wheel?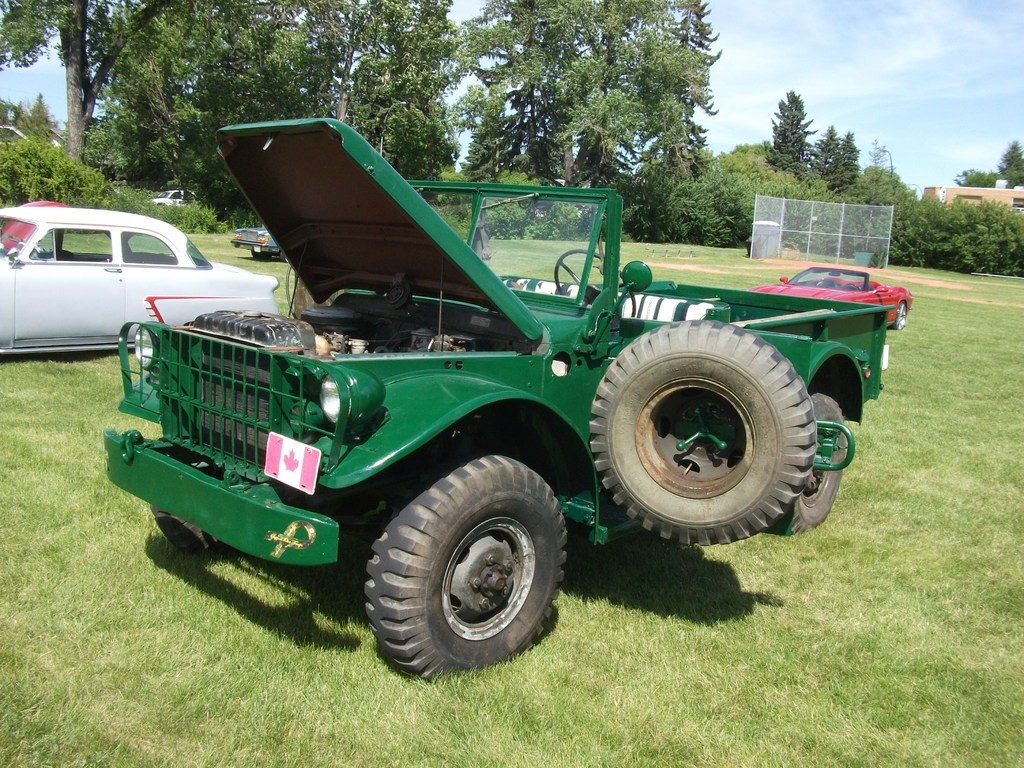
(277,250,288,263)
